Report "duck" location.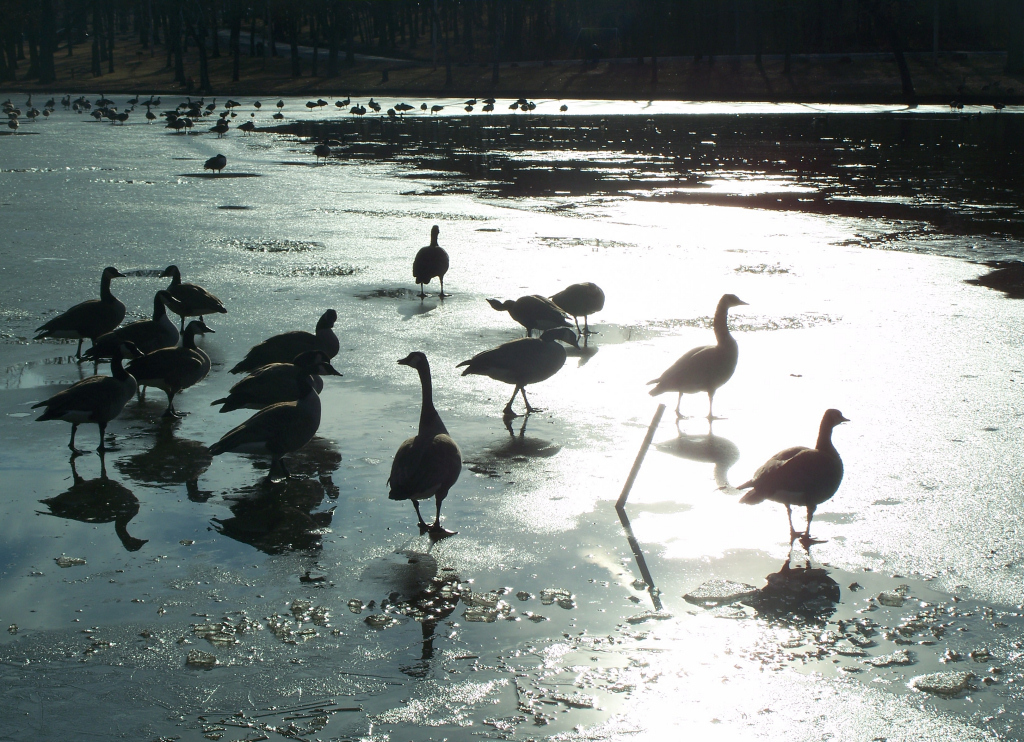
Report: crop(89, 98, 137, 129).
